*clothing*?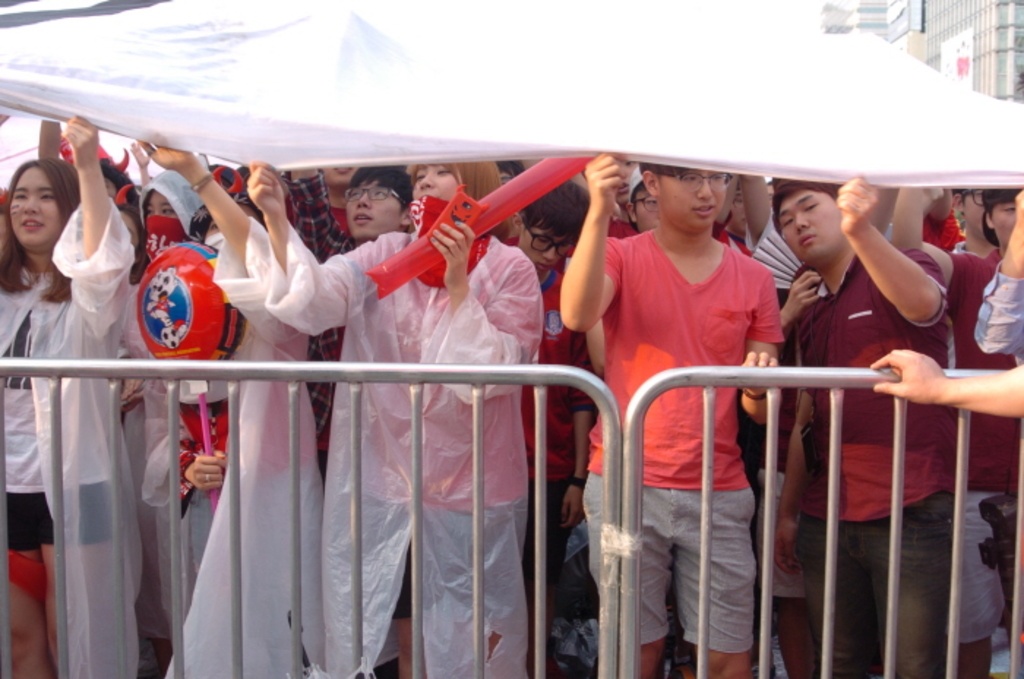
138, 168, 215, 258
